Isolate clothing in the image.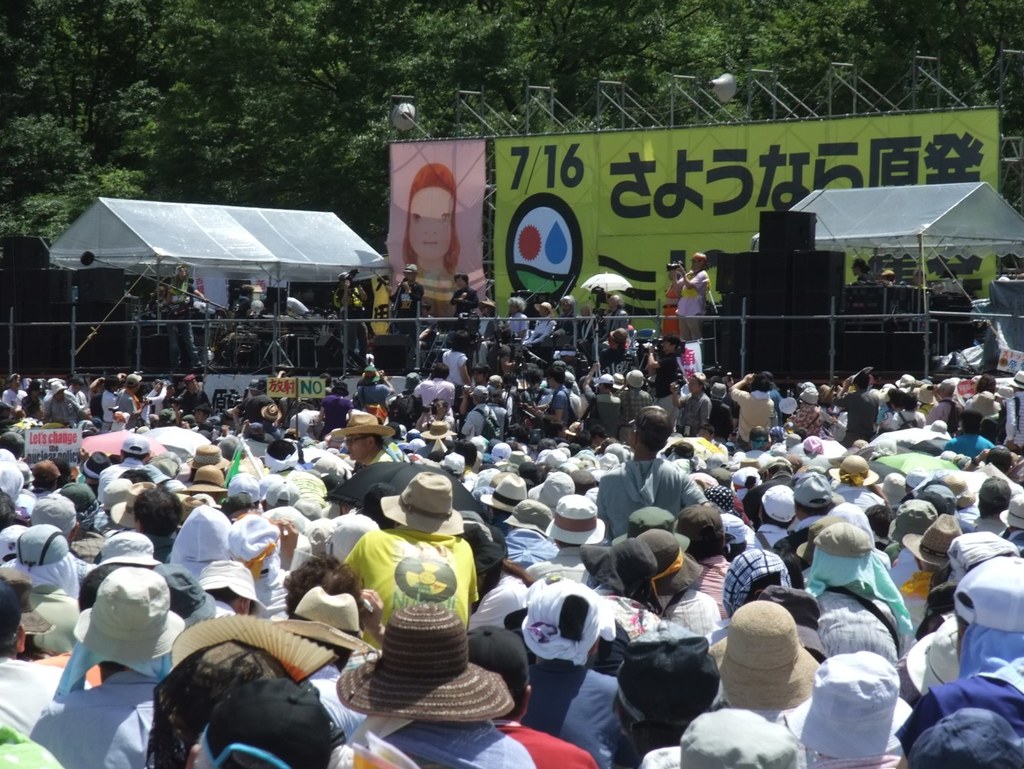
Isolated region: {"x1": 451, "y1": 283, "x2": 480, "y2": 332}.
